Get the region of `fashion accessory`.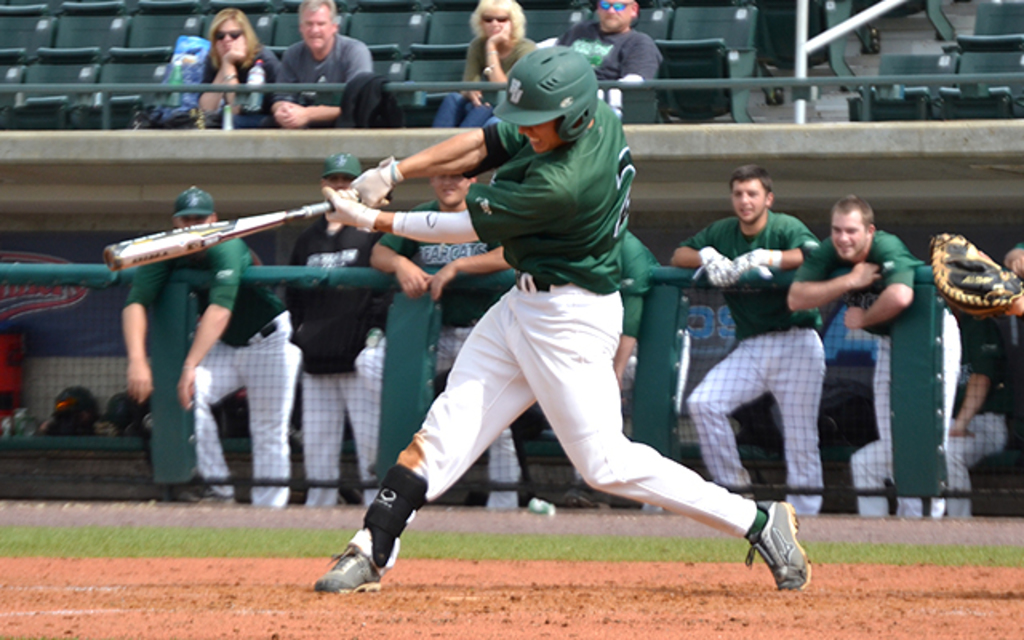
detection(480, 13, 509, 22).
